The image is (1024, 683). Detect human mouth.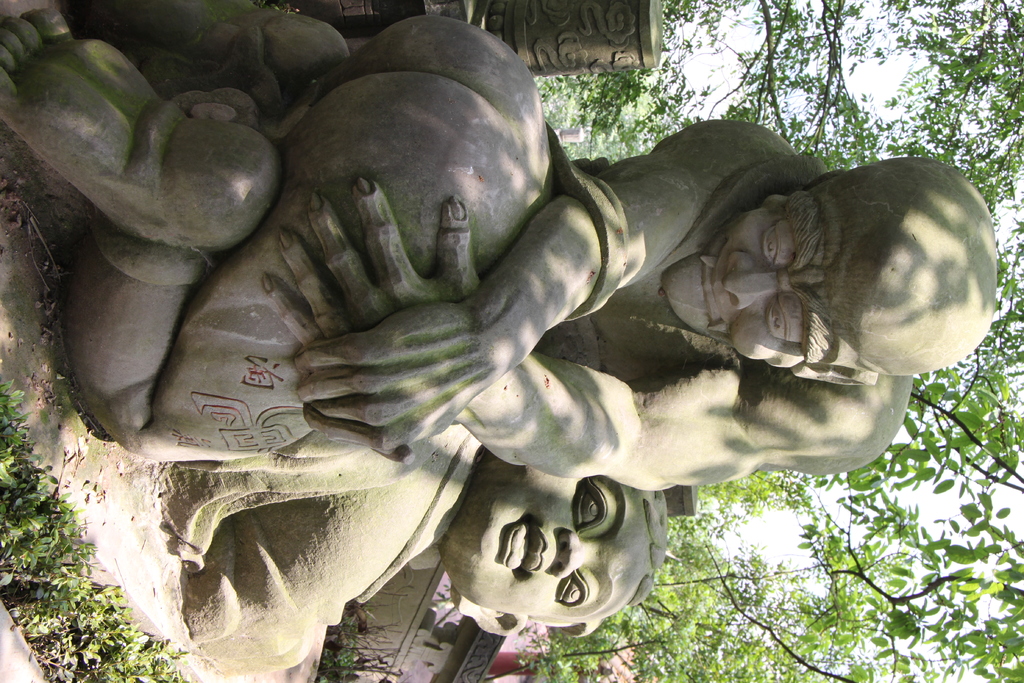
Detection: (x1=698, y1=251, x2=720, y2=325).
